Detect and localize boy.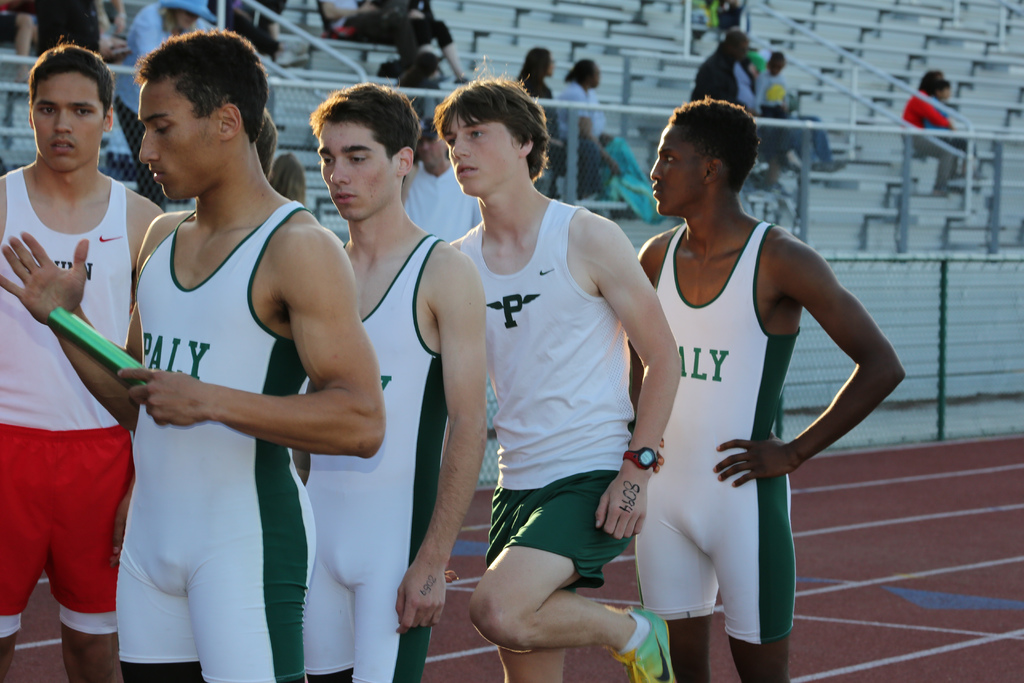
Localized at {"left": 416, "top": 78, "right": 680, "bottom": 682}.
